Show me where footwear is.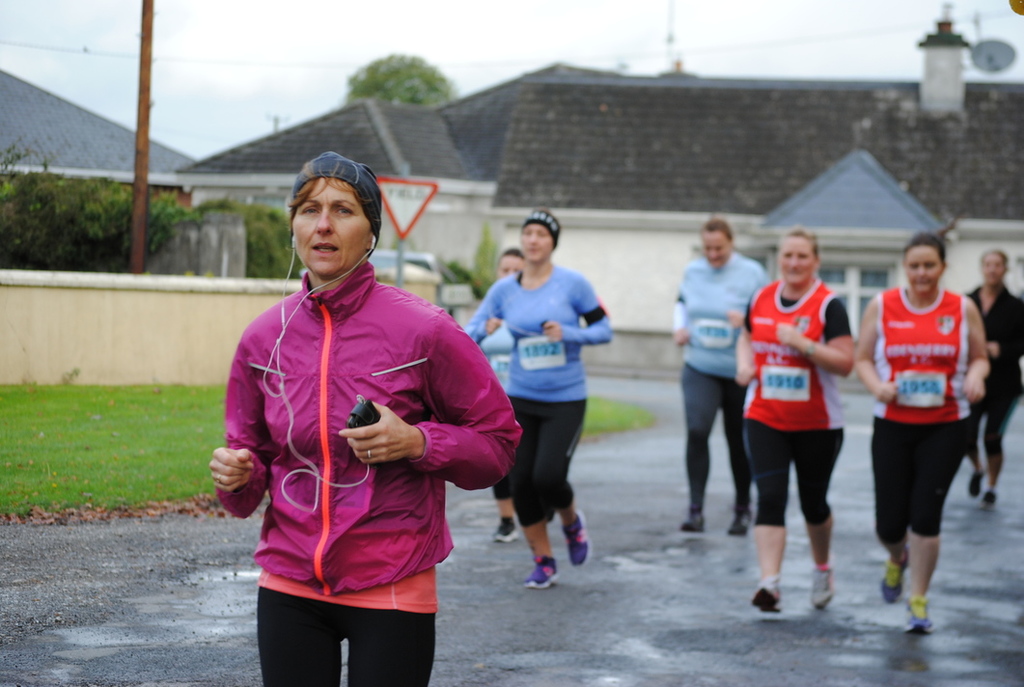
footwear is at Rect(905, 593, 933, 634).
